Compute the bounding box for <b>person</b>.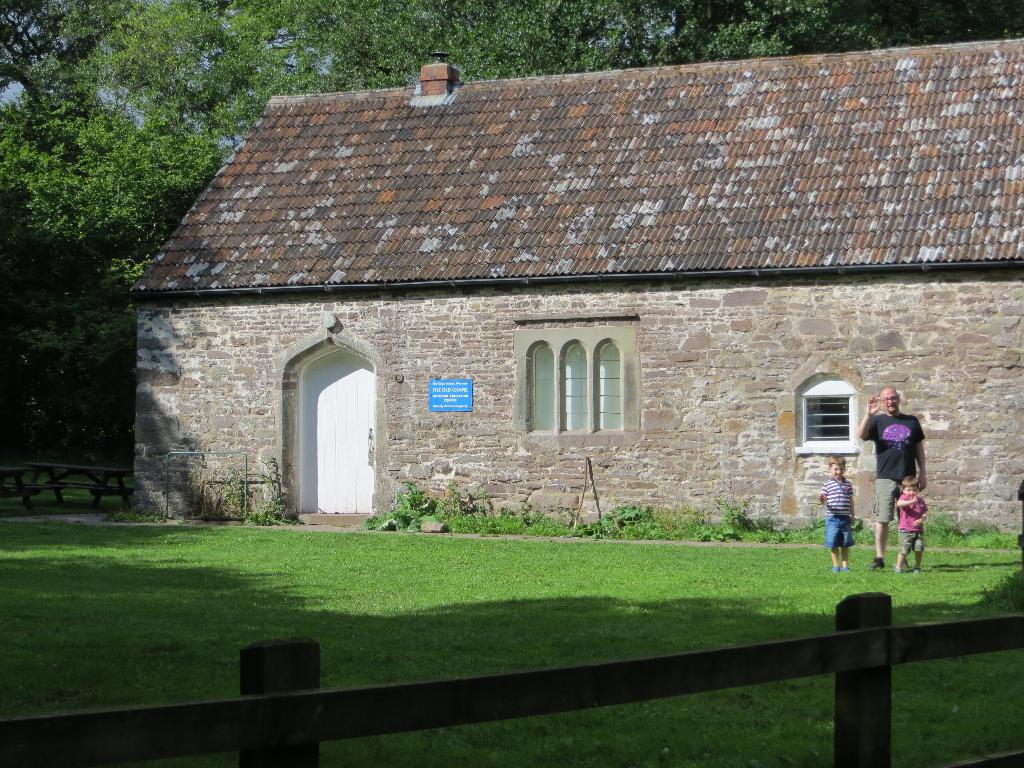
x1=816, y1=458, x2=856, y2=569.
